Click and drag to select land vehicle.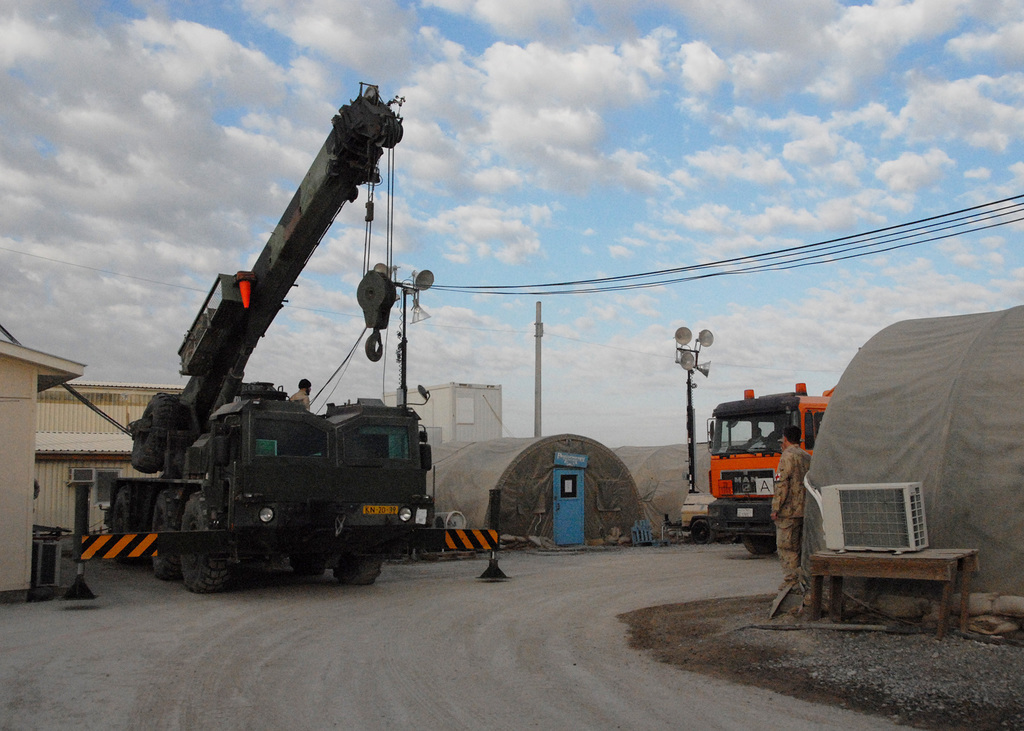
Selection: (left=93, top=155, right=516, bottom=587).
